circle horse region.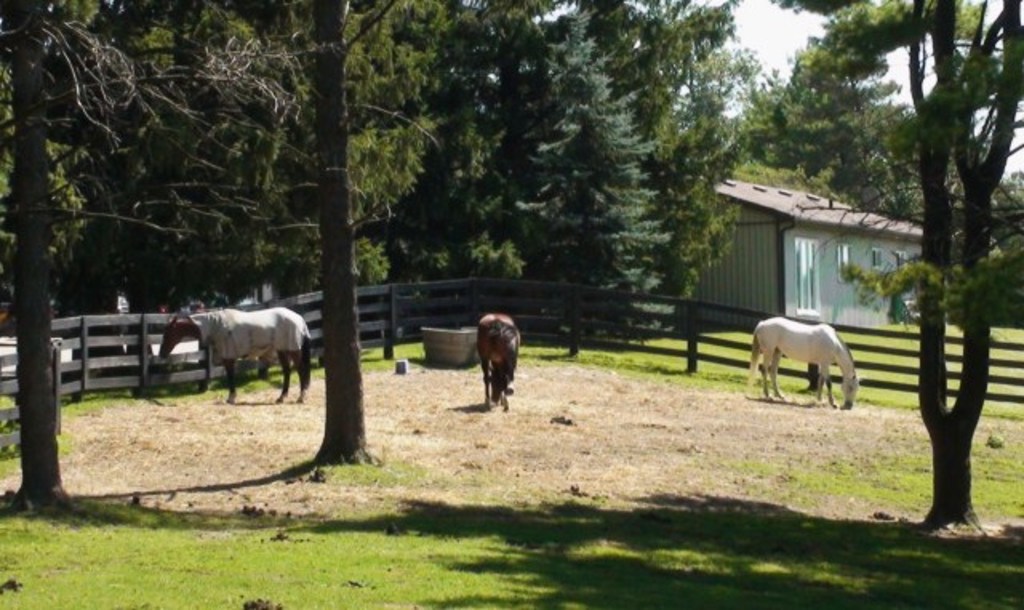
Region: (157,306,315,405).
